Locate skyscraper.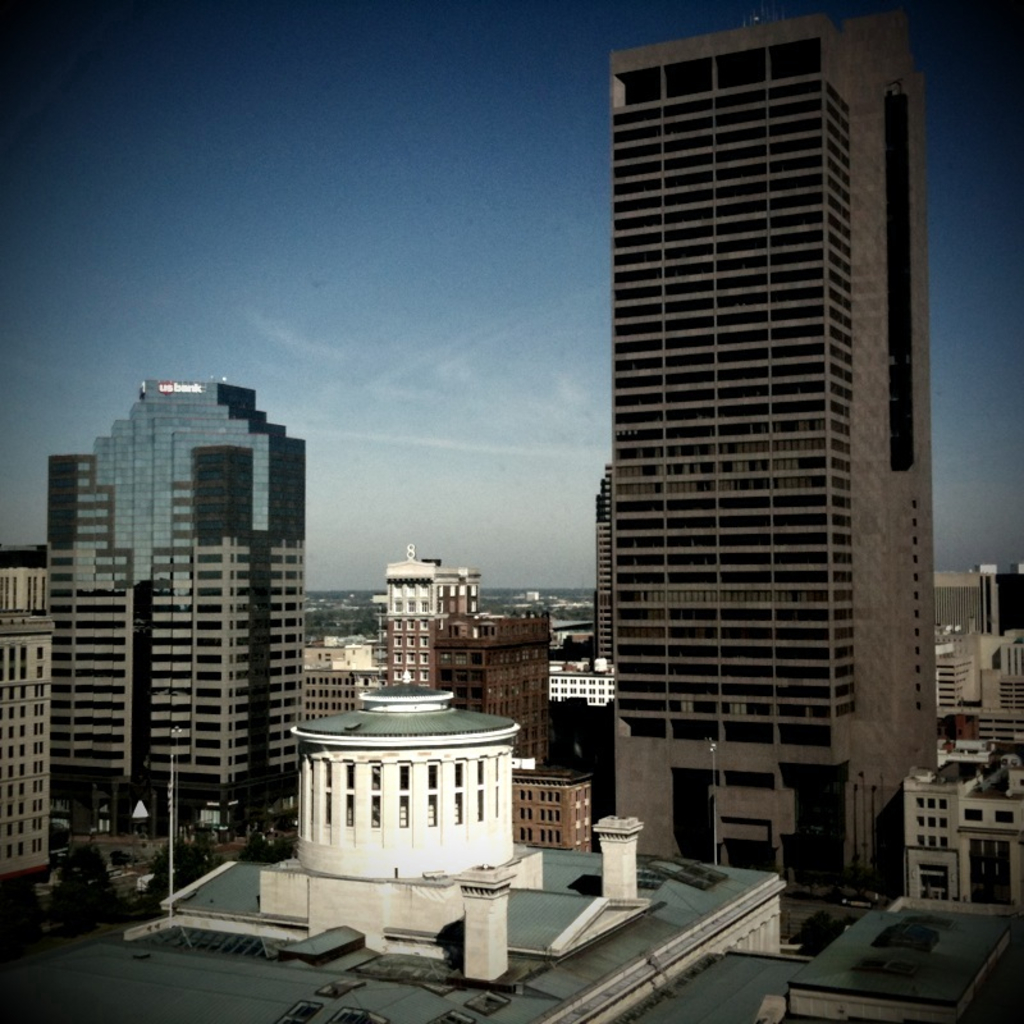
Bounding box: 303/622/408/745.
